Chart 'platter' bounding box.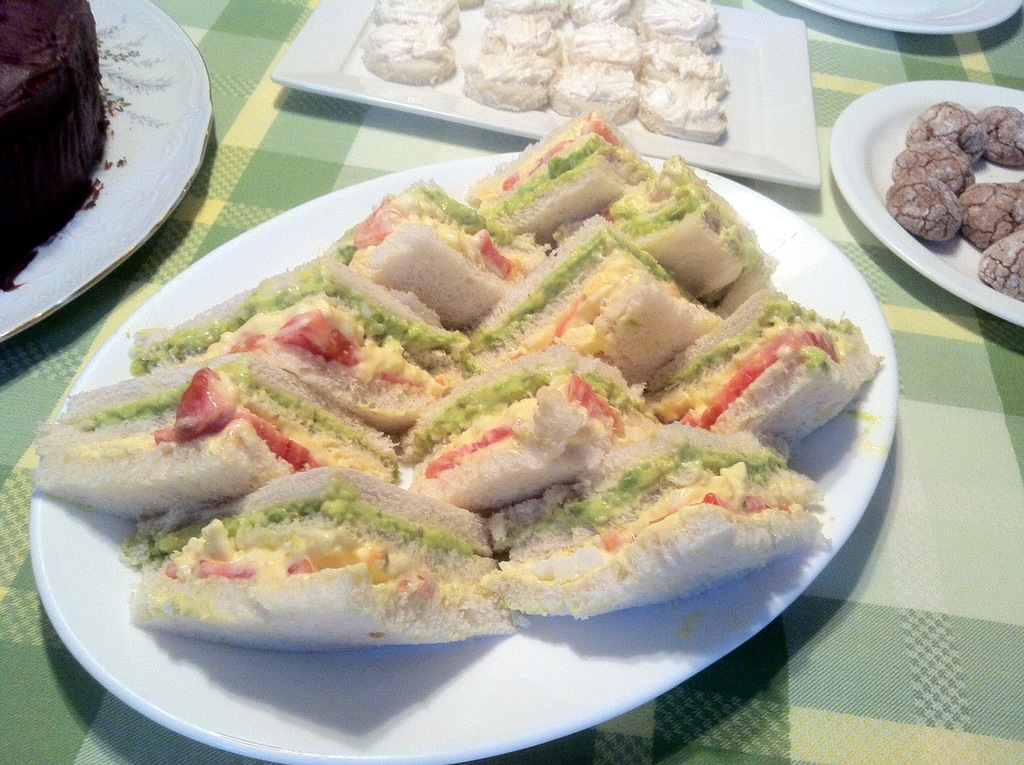
Charted: 273 0 818 186.
